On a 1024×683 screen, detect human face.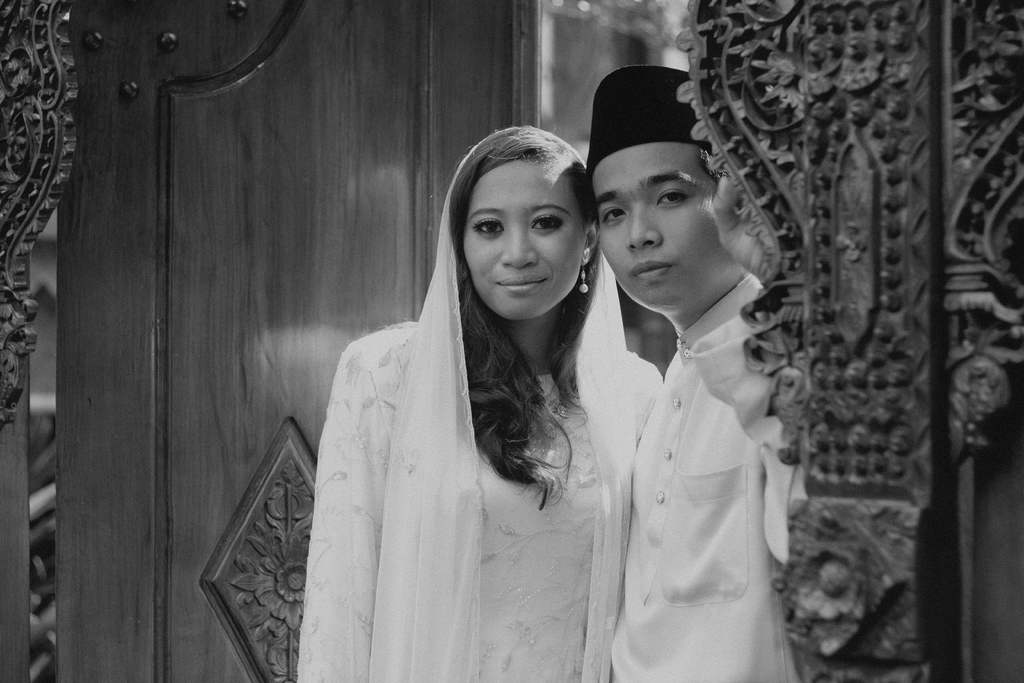
box=[588, 142, 723, 308].
